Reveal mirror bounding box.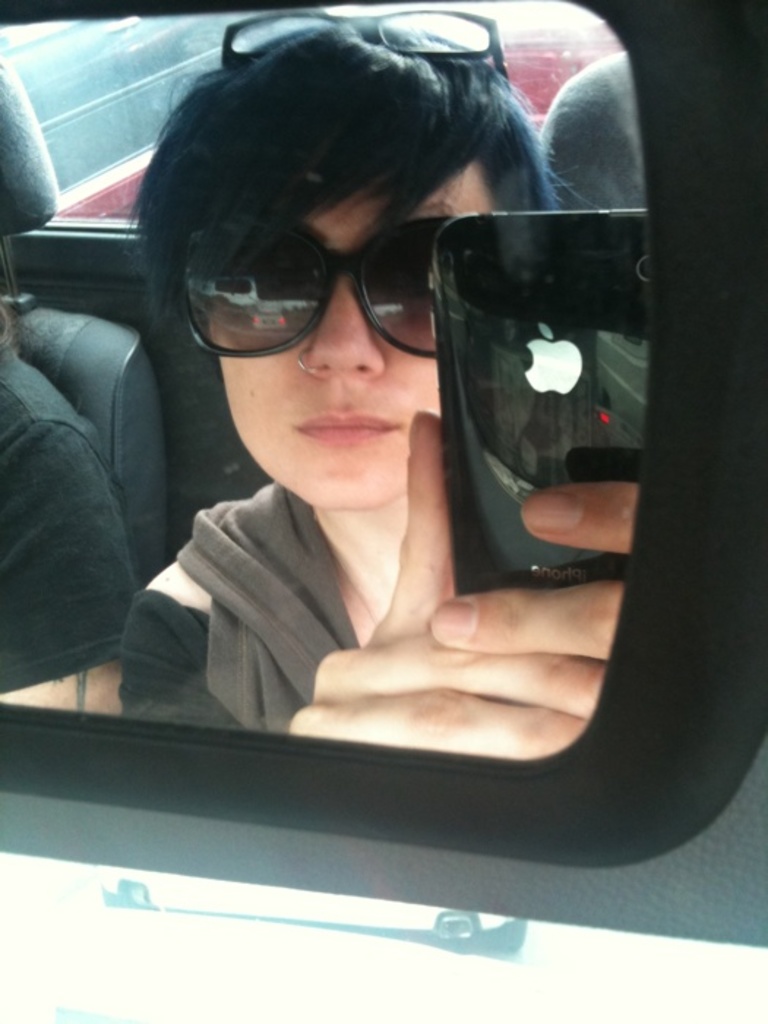
Revealed: <bbox>0, 1, 645, 762</bbox>.
